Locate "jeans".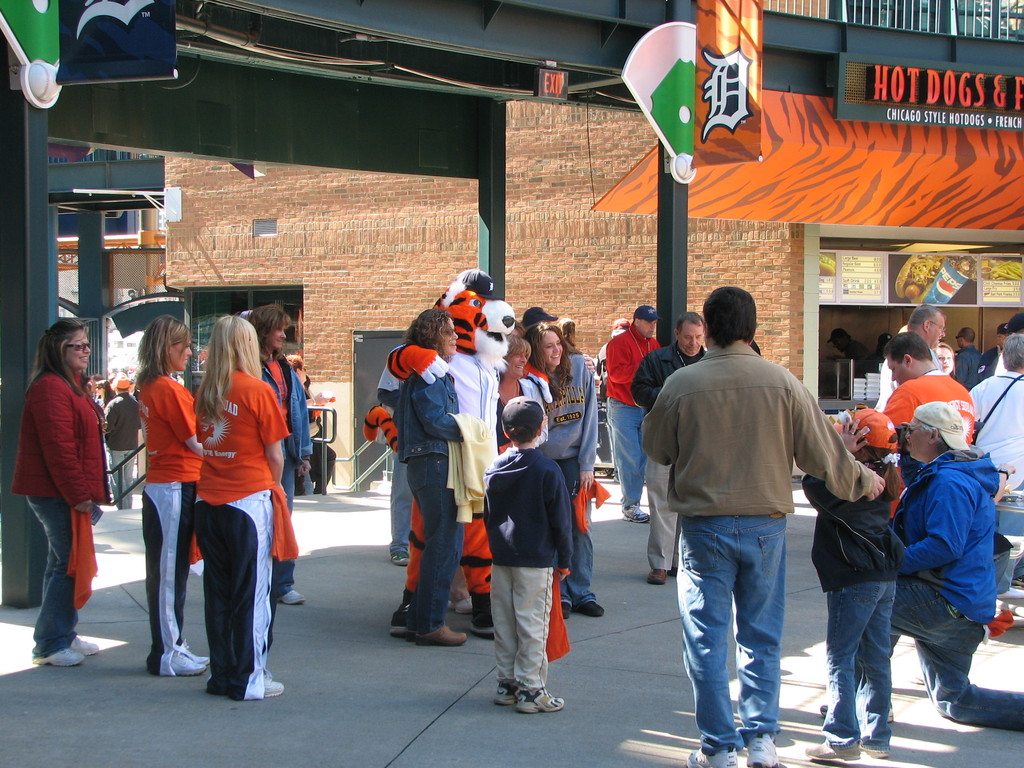
Bounding box: (x1=26, y1=498, x2=96, y2=648).
